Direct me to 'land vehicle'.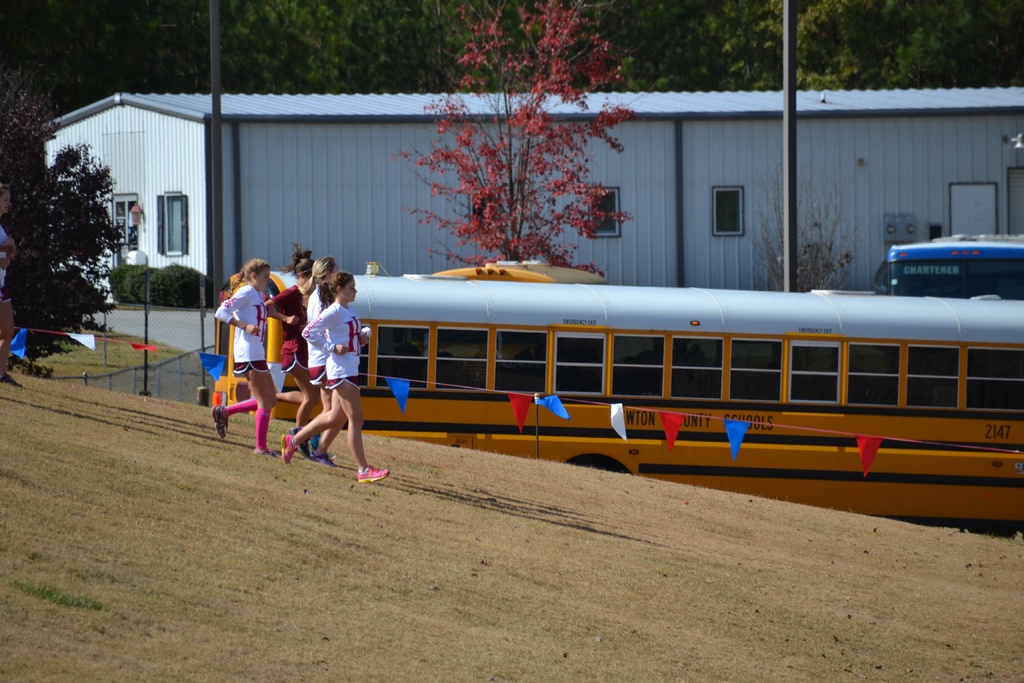
Direction: <region>232, 269, 1023, 506</region>.
